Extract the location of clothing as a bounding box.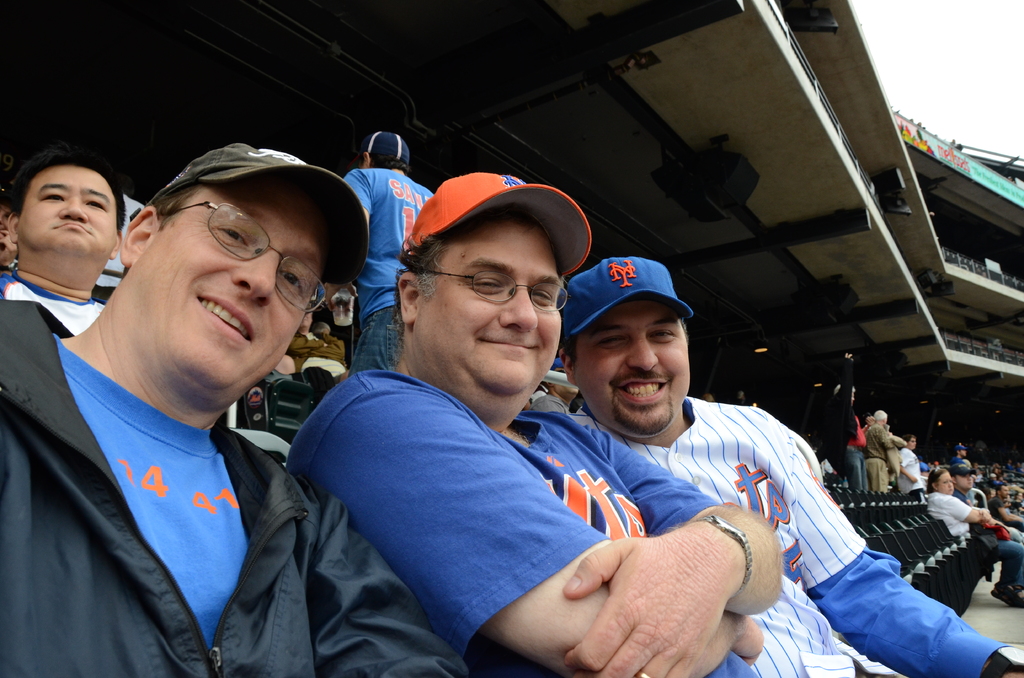
<bbox>852, 417, 863, 490</bbox>.
